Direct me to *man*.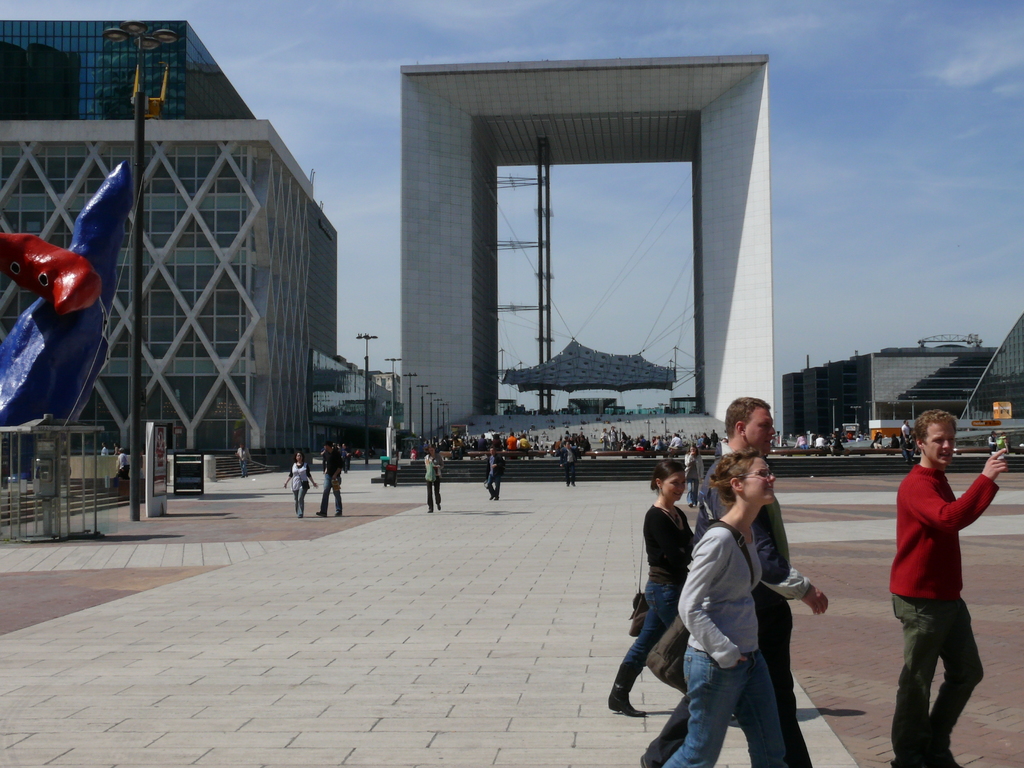
Direction: (486, 447, 504, 502).
